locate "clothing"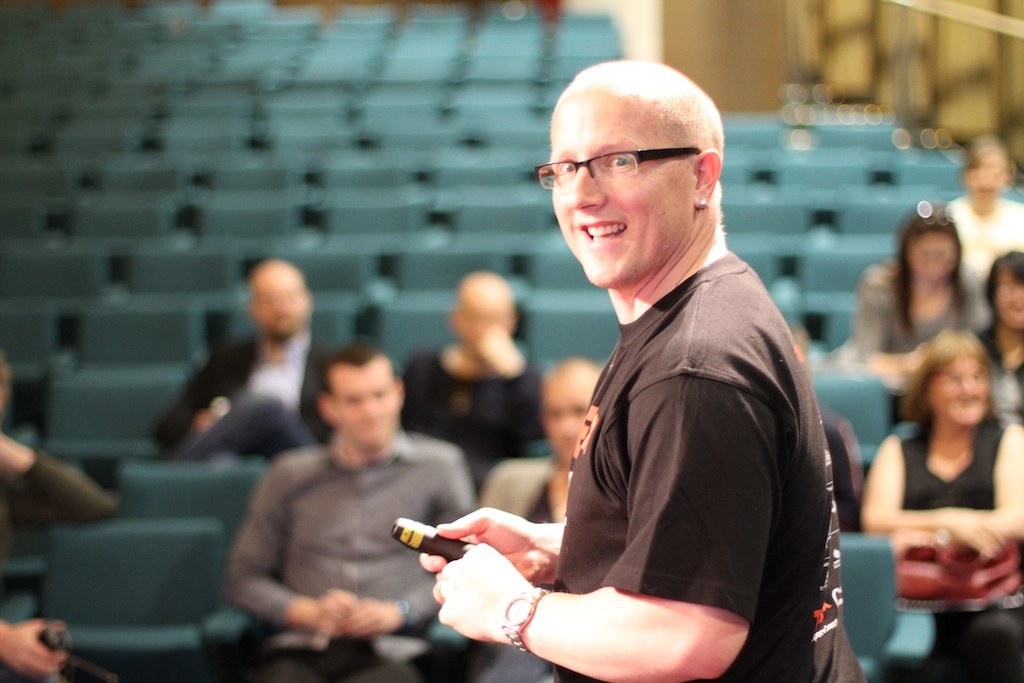
{"x1": 904, "y1": 421, "x2": 1016, "y2": 682}
